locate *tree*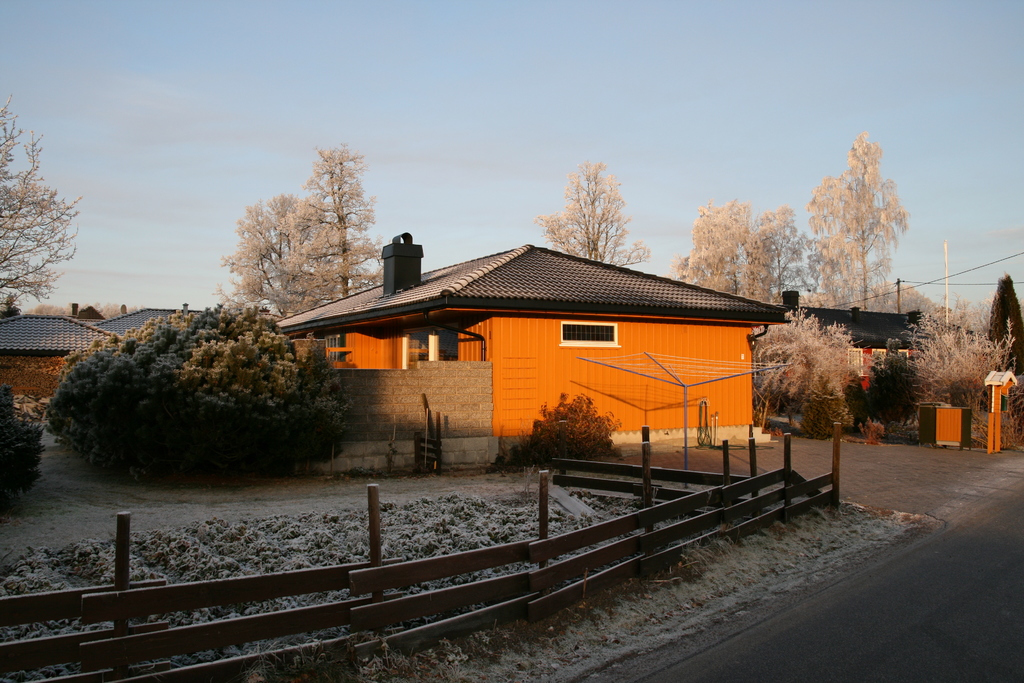
rect(525, 162, 636, 267)
